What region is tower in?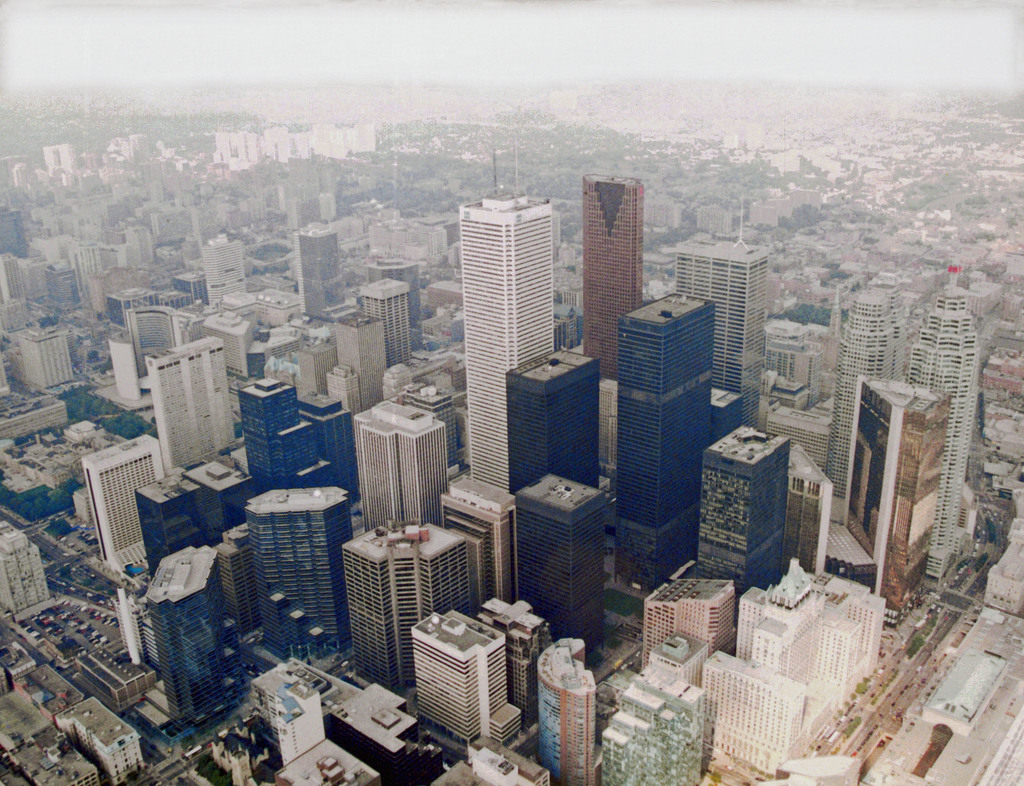
pyautogui.locateOnScreen(404, 607, 510, 769).
